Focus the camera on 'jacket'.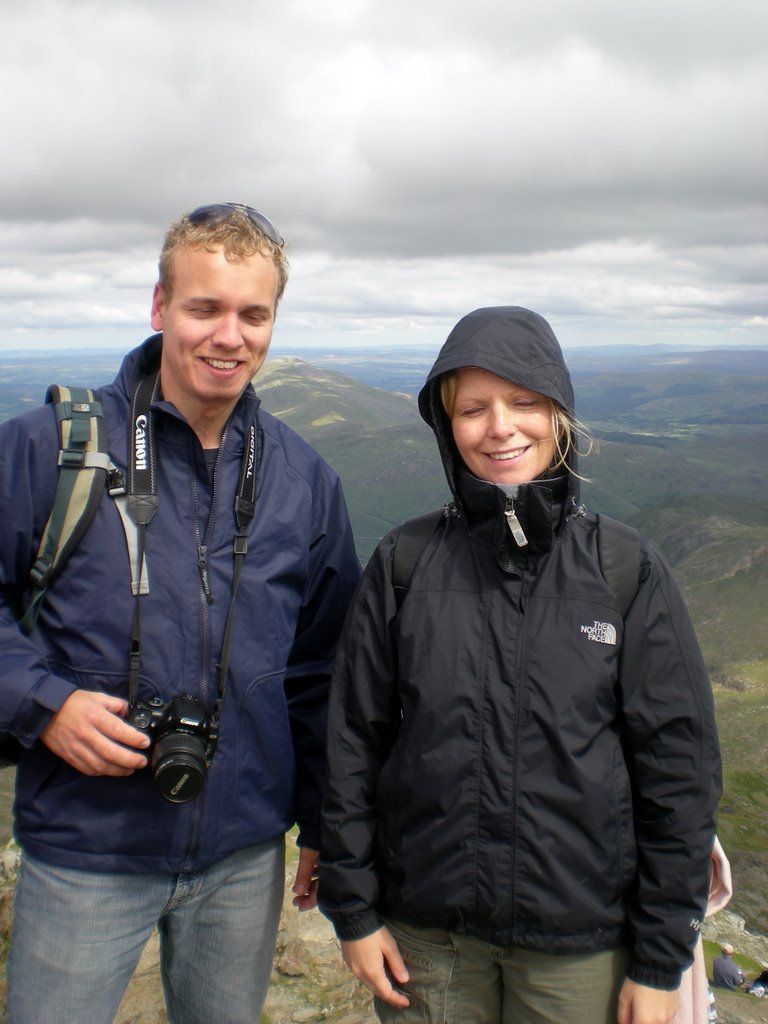
Focus region: 0:327:373:877.
